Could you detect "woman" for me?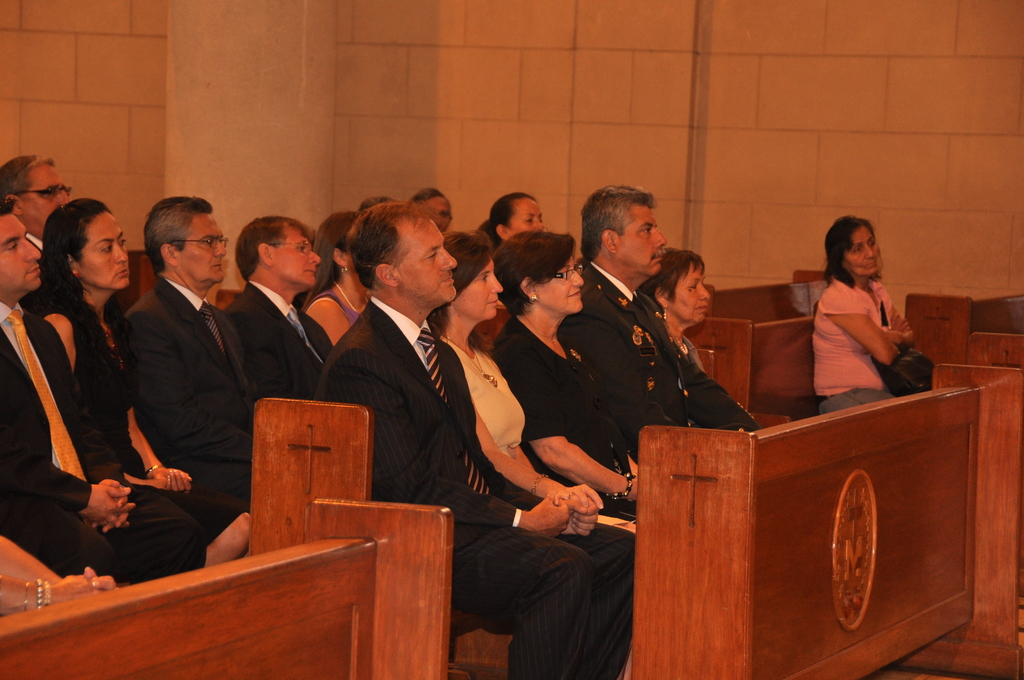
Detection result: Rect(493, 227, 643, 513).
